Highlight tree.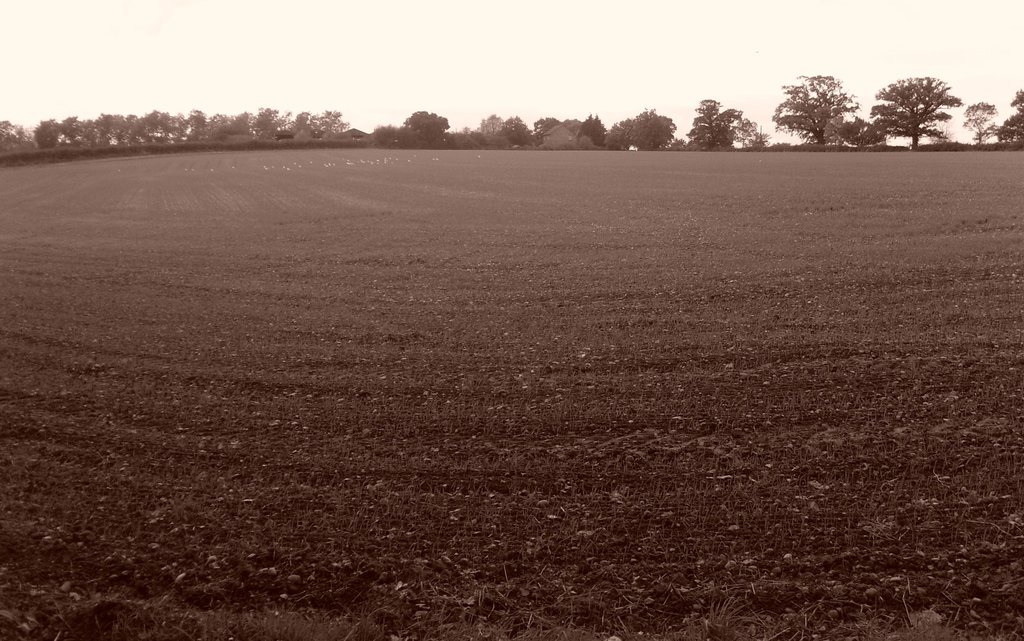
Highlighted region: [x1=883, y1=56, x2=970, y2=136].
